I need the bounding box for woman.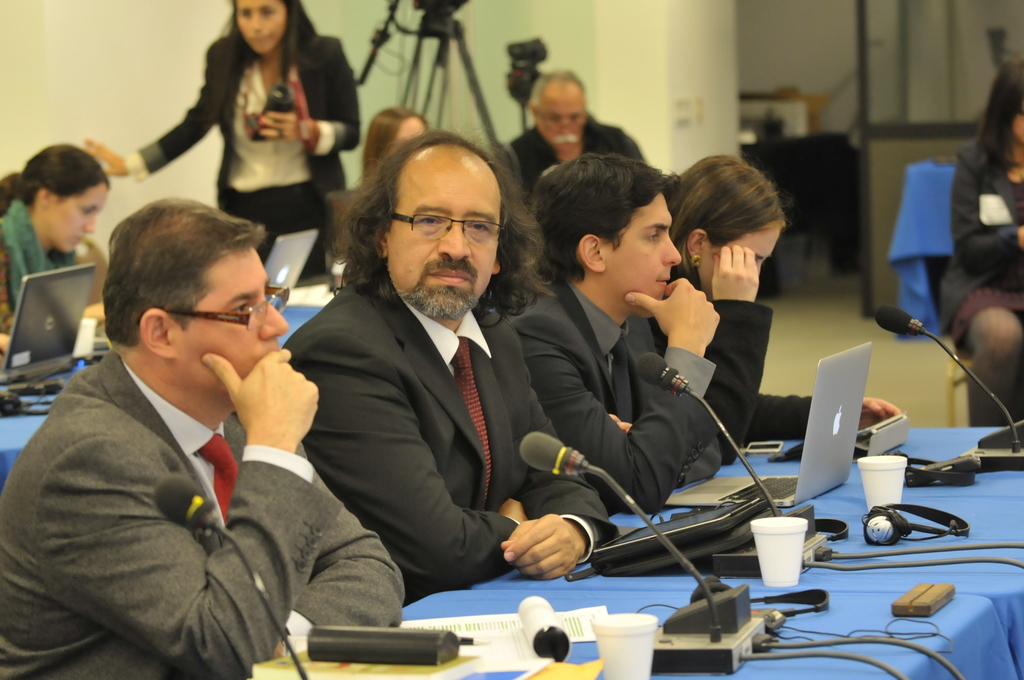
Here it is: 940:60:1023:429.
